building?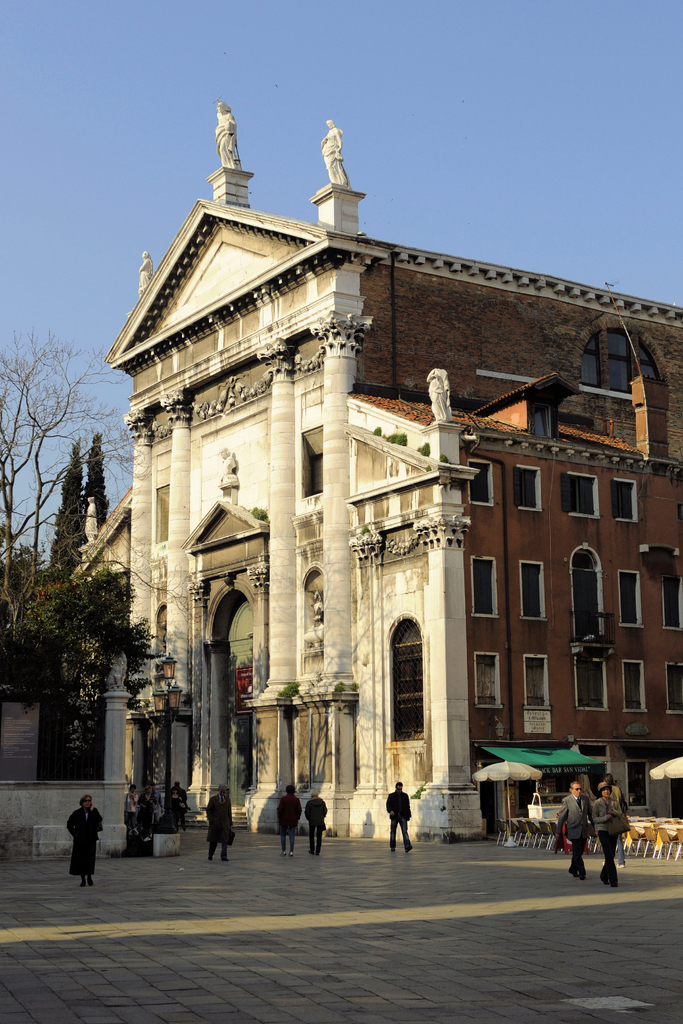
[x1=69, y1=102, x2=682, y2=846]
